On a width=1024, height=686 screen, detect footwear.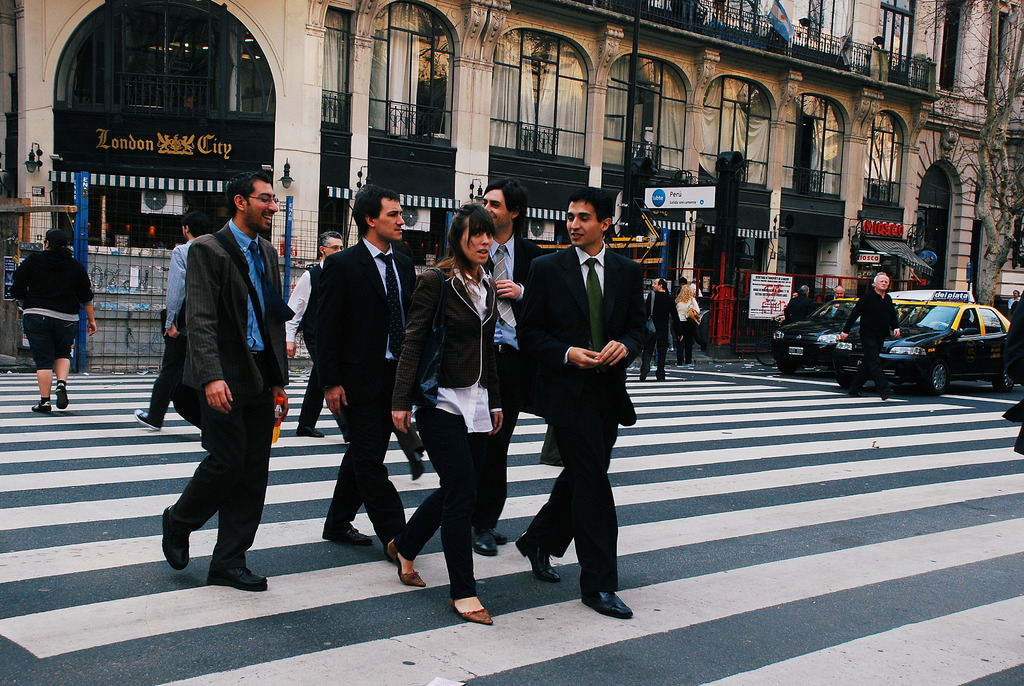
x1=385 y1=535 x2=427 y2=587.
